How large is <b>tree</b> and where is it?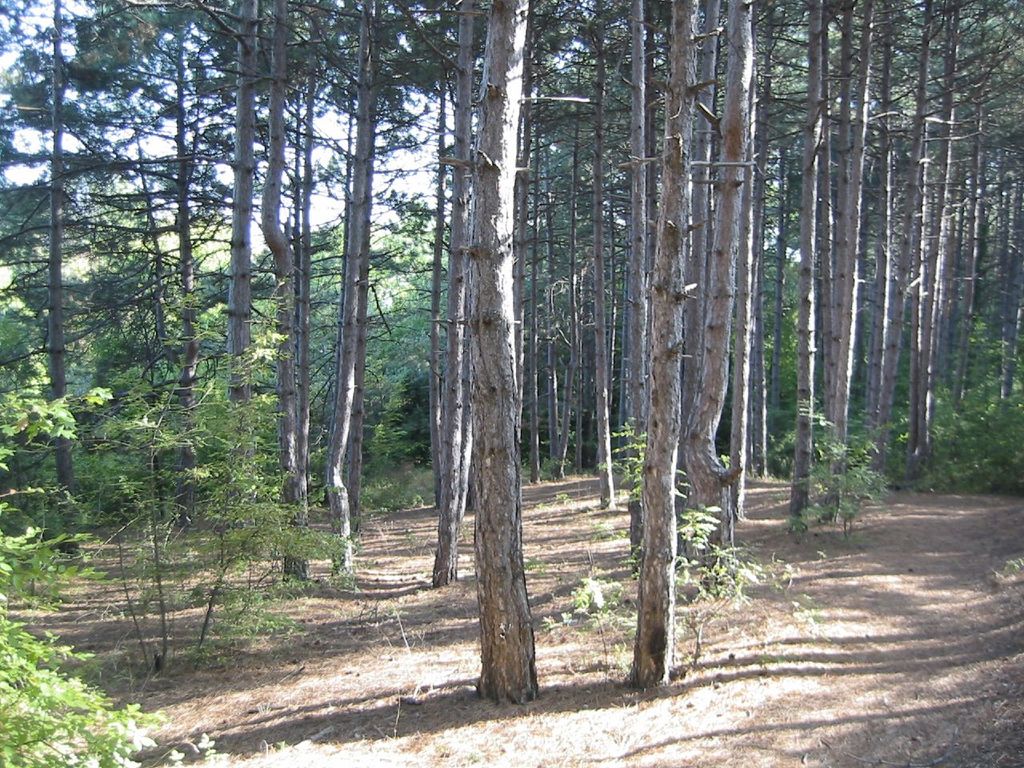
Bounding box: rect(0, 0, 1023, 696).
